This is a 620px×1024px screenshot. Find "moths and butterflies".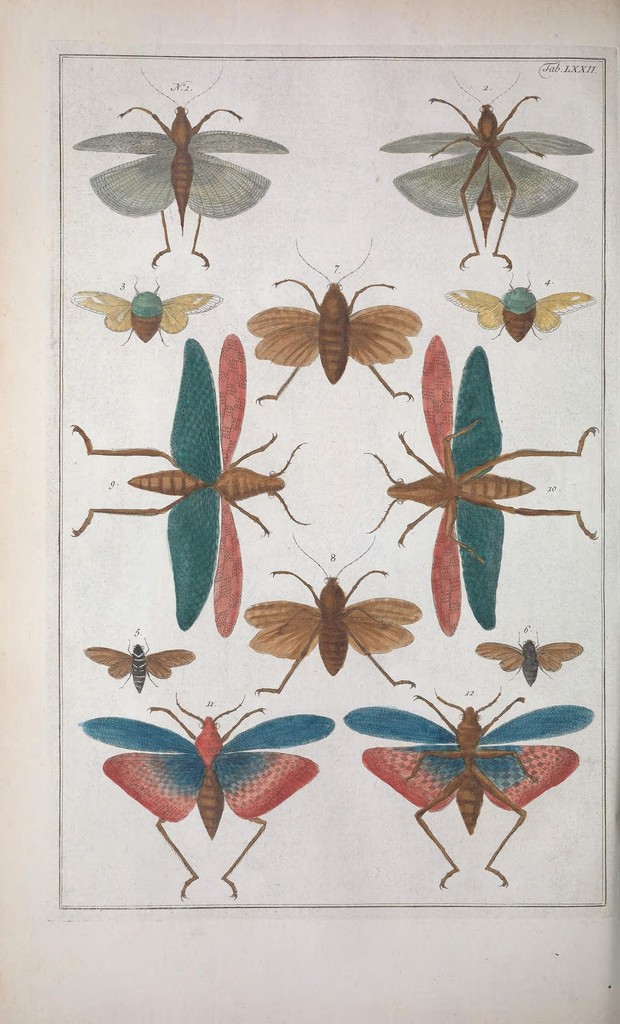
Bounding box: crop(377, 68, 592, 266).
